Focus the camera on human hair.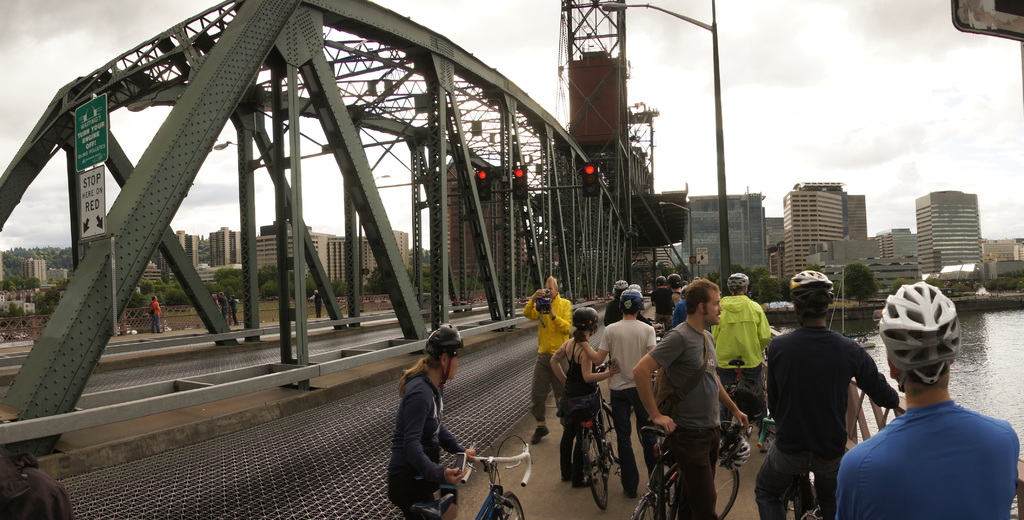
Focus region: l=399, t=351, r=446, b=397.
